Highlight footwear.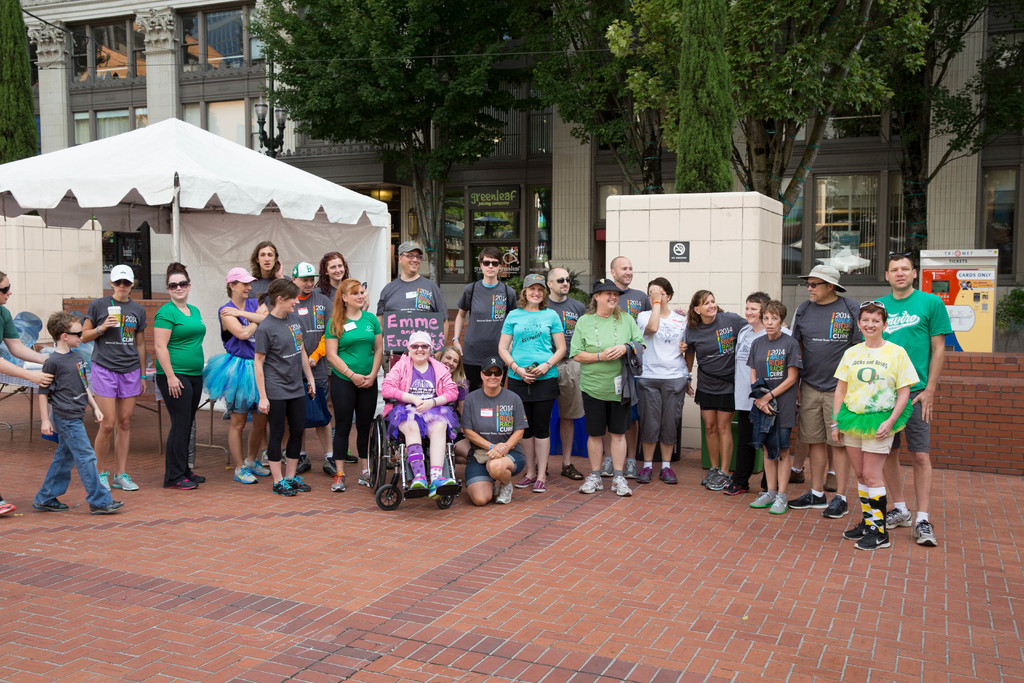
Highlighted region: locate(564, 468, 580, 479).
